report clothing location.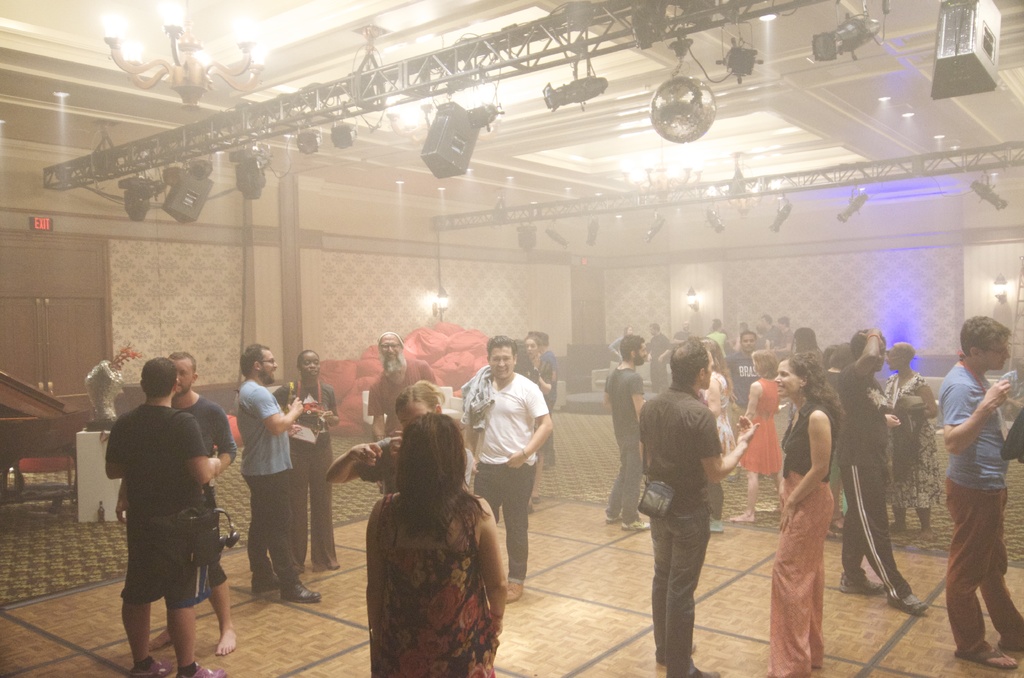
Report: select_region(808, 351, 825, 396).
